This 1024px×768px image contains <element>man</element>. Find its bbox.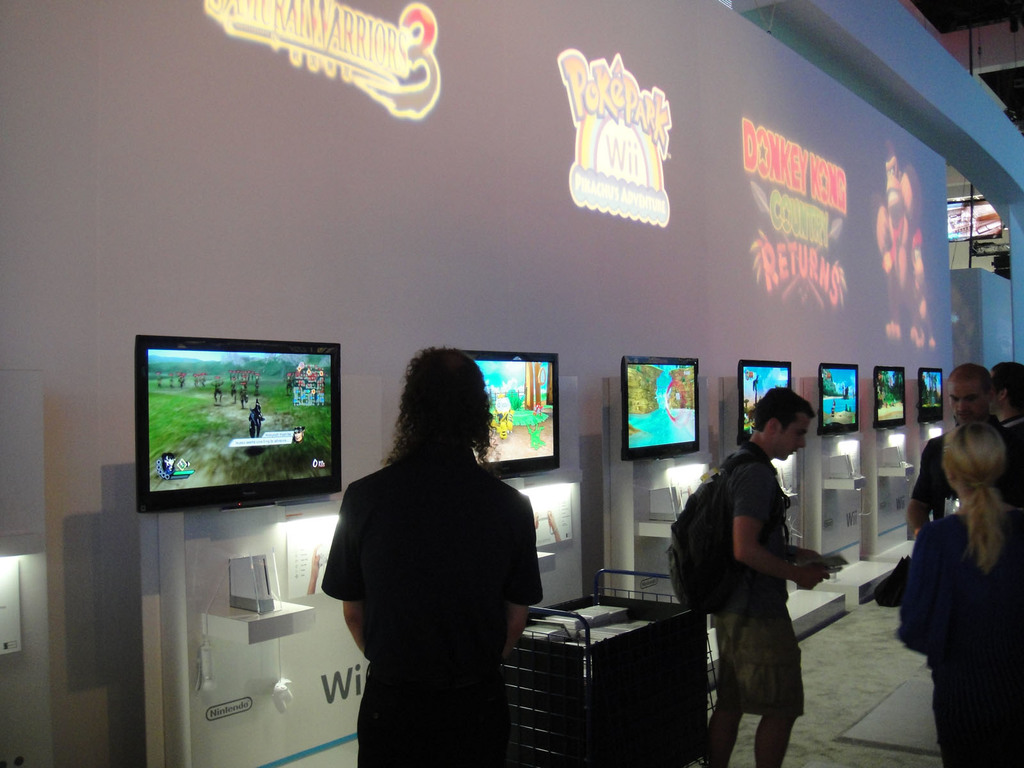
l=297, t=332, r=545, b=767.
